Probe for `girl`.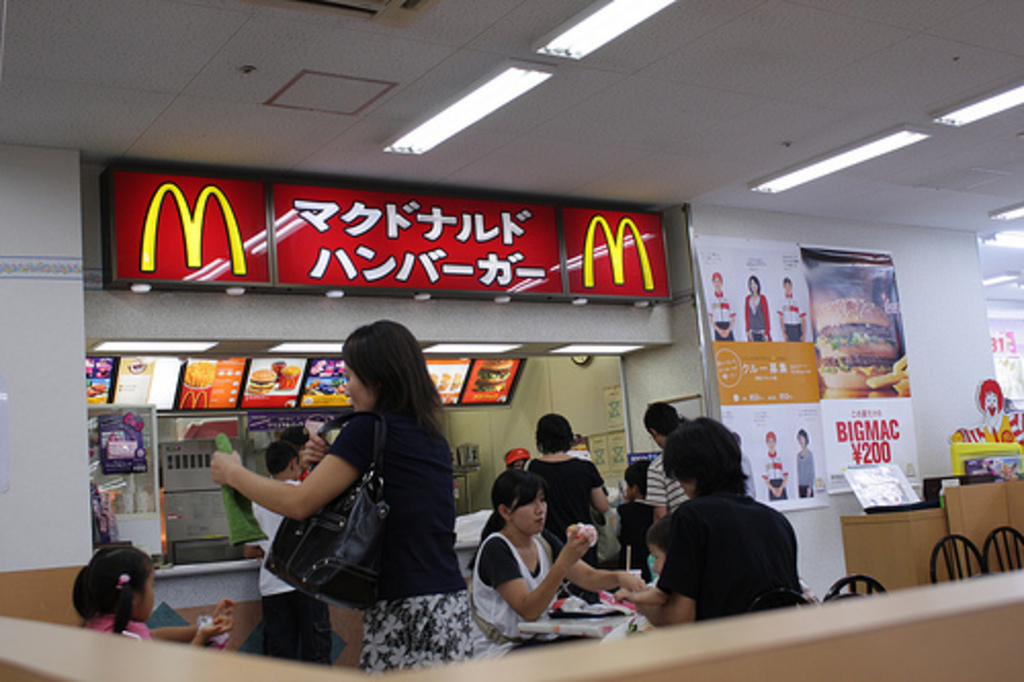
Probe result: 469:471:645:657.
